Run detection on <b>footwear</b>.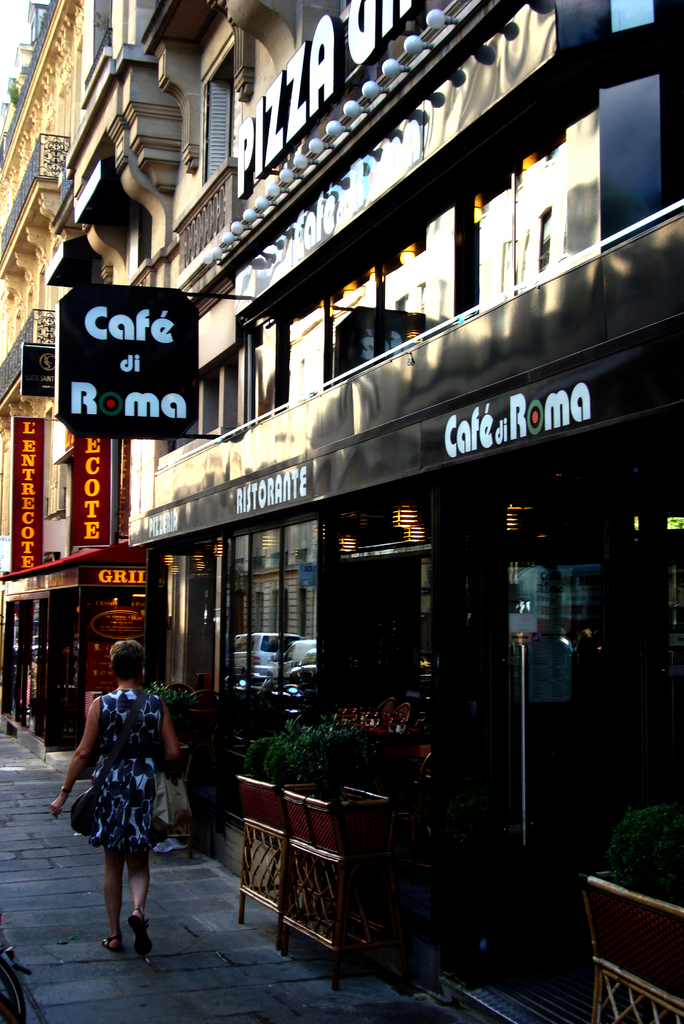
Result: box=[126, 914, 156, 957].
